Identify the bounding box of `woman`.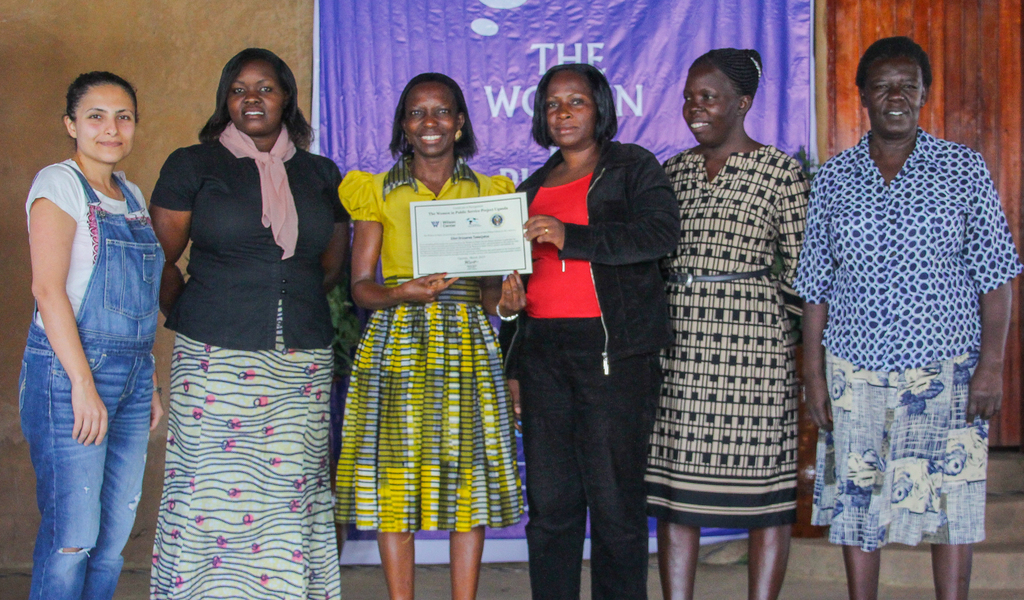
[x1=788, y1=31, x2=1022, y2=599].
